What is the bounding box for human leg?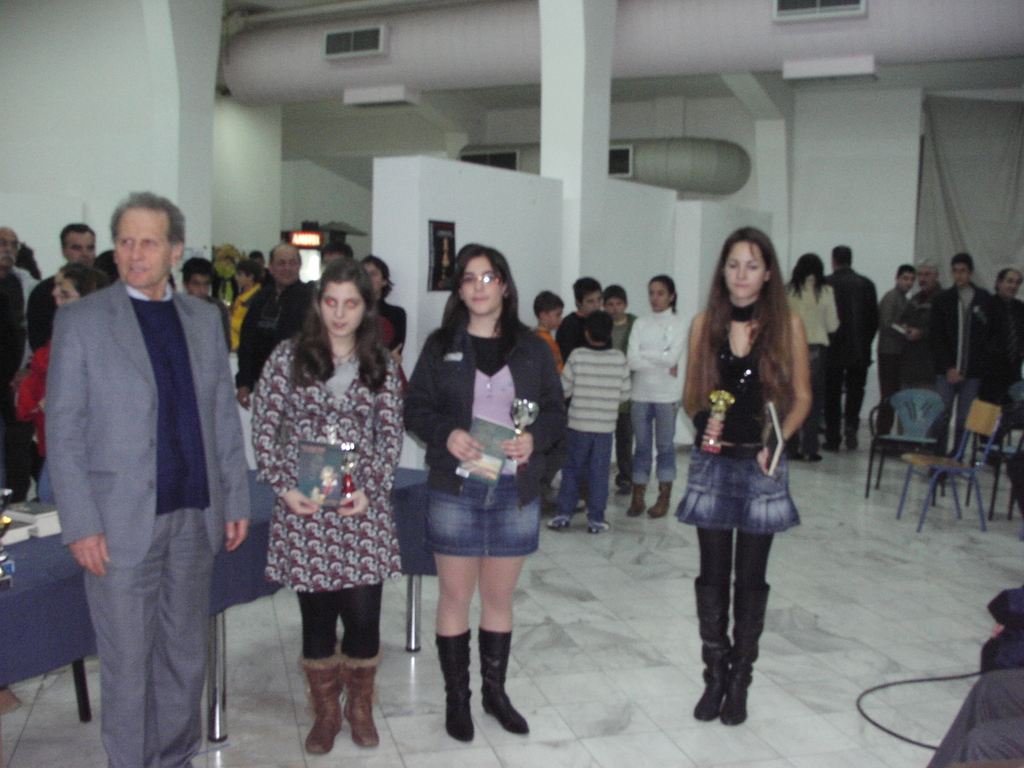
crop(165, 518, 206, 756).
